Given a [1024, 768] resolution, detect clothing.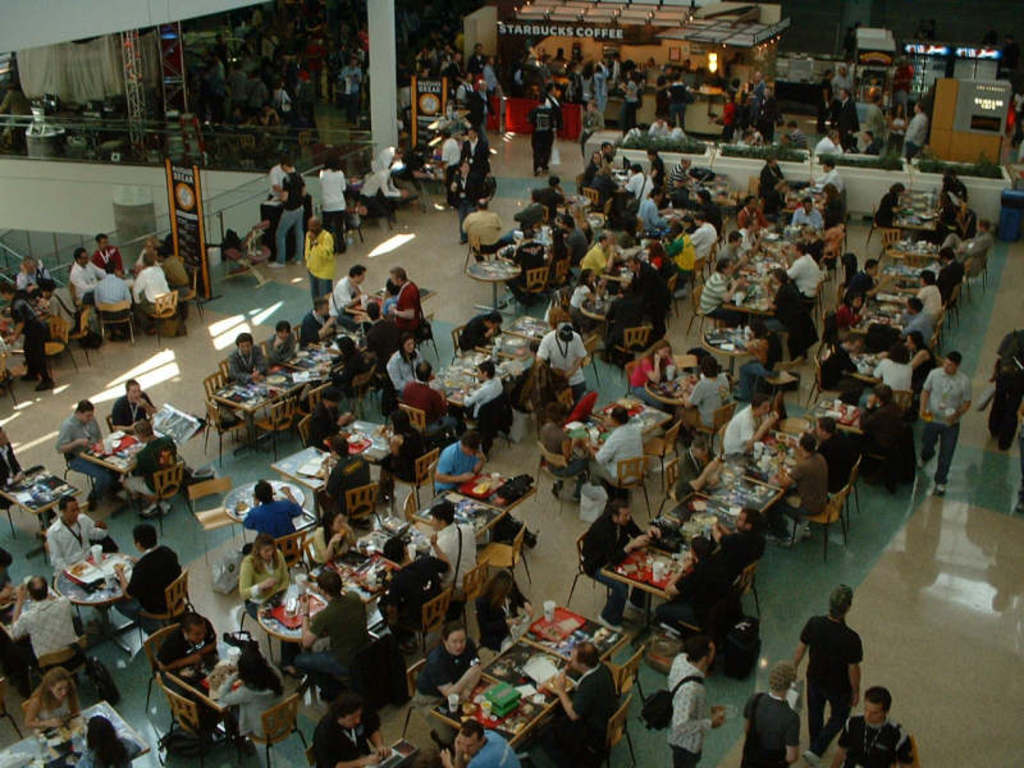
box=[13, 261, 52, 293].
